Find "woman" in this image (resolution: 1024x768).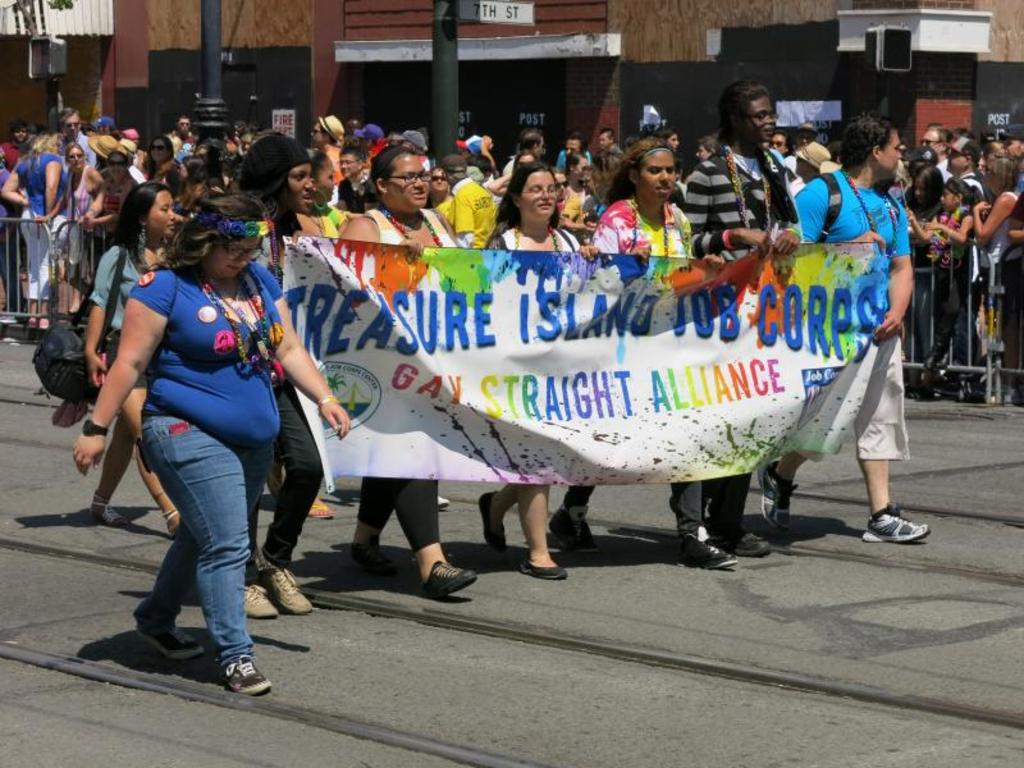
bbox=(77, 178, 197, 530).
